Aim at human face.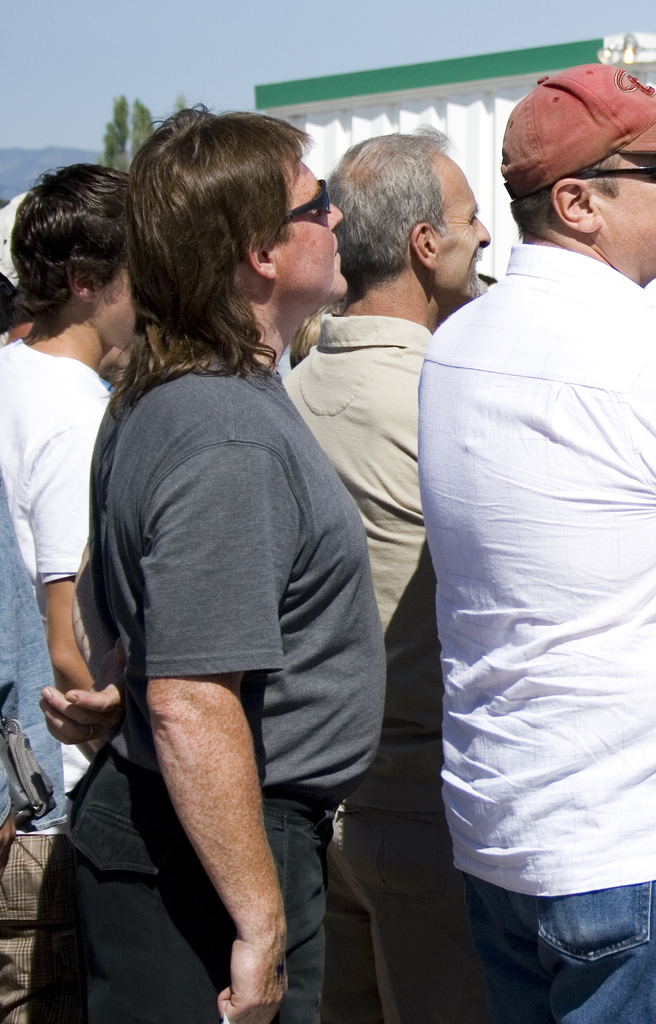
Aimed at (x1=429, y1=154, x2=492, y2=296).
